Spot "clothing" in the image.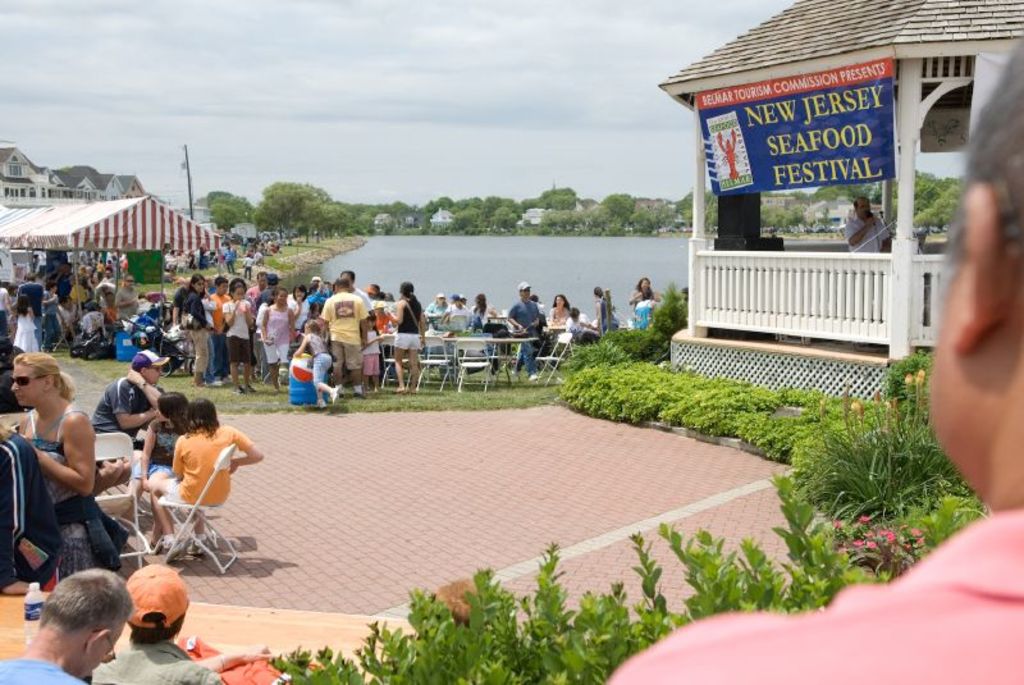
"clothing" found at [598,507,1023,684].
